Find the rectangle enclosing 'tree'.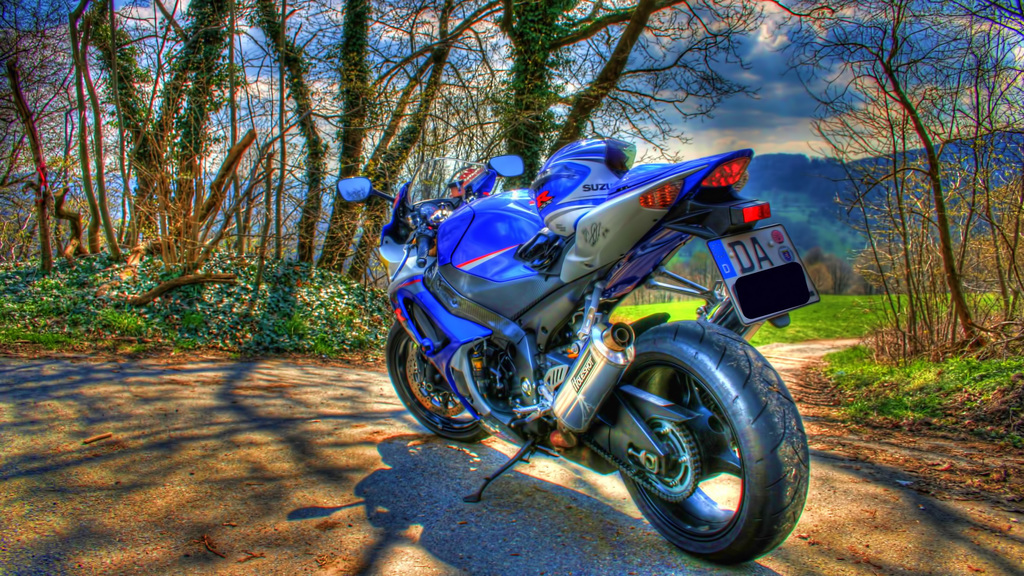
[left=817, top=6, right=1001, bottom=410].
